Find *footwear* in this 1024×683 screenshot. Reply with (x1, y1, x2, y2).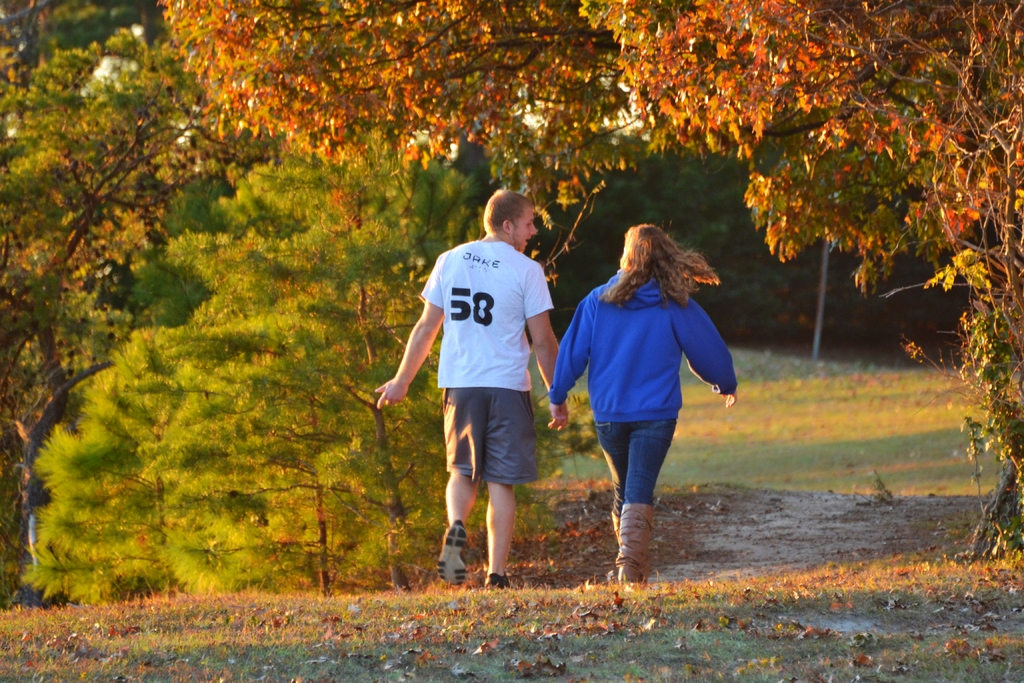
(431, 520, 468, 591).
